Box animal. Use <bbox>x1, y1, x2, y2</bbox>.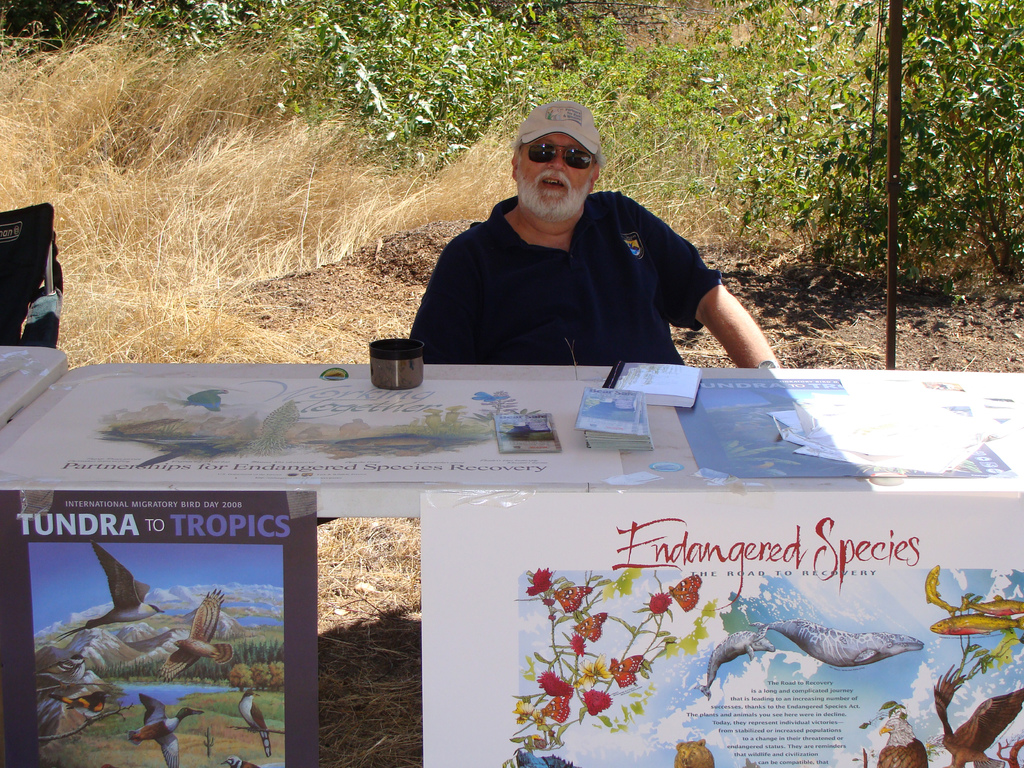
<bbox>927, 607, 1023, 636</bbox>.
